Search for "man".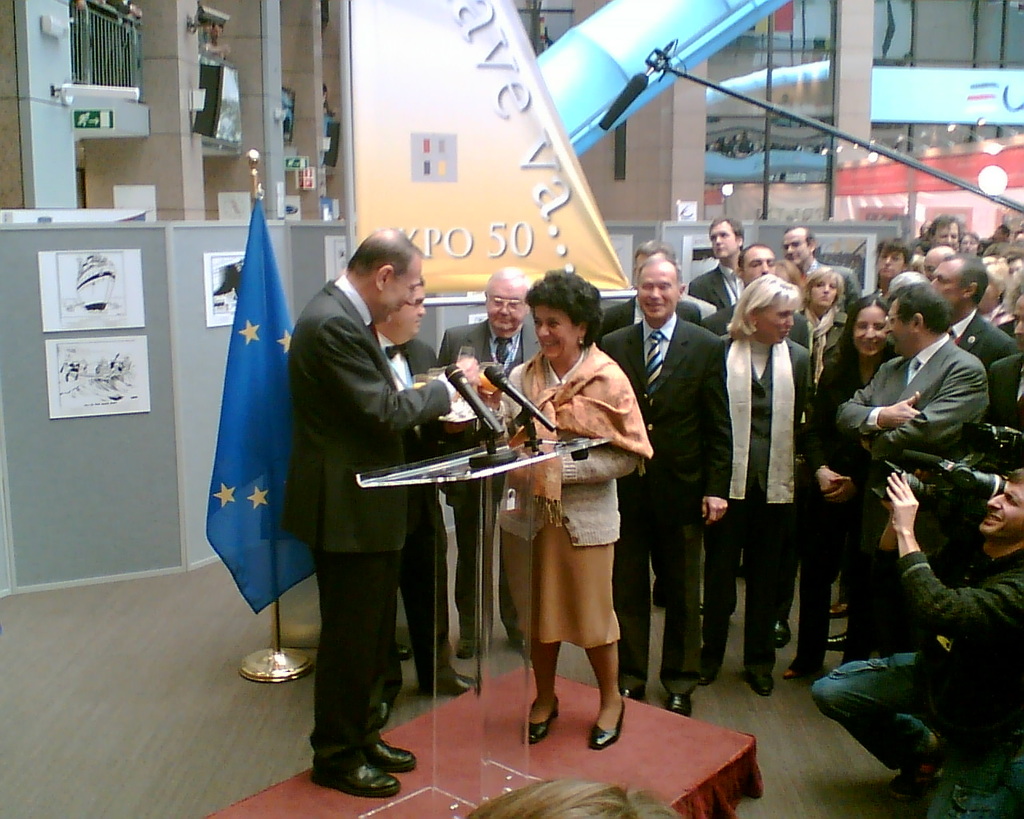
Found at Rect(377, 278, 476, 733).
